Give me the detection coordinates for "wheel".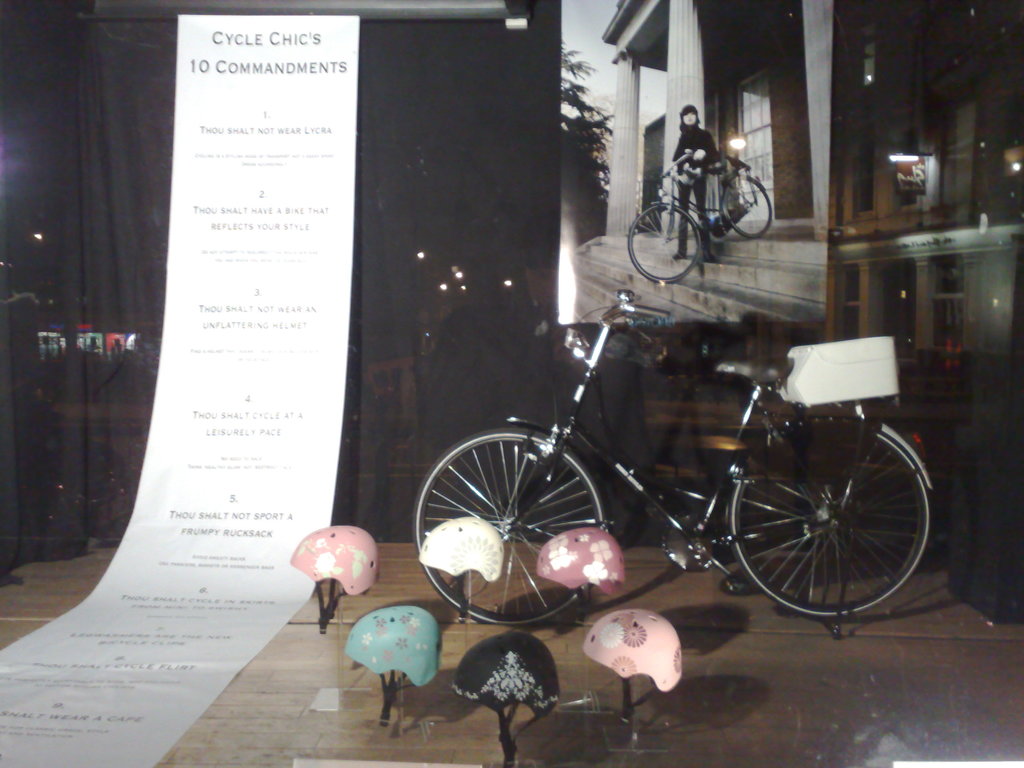
l=419, t=426, r=612, b=611.
